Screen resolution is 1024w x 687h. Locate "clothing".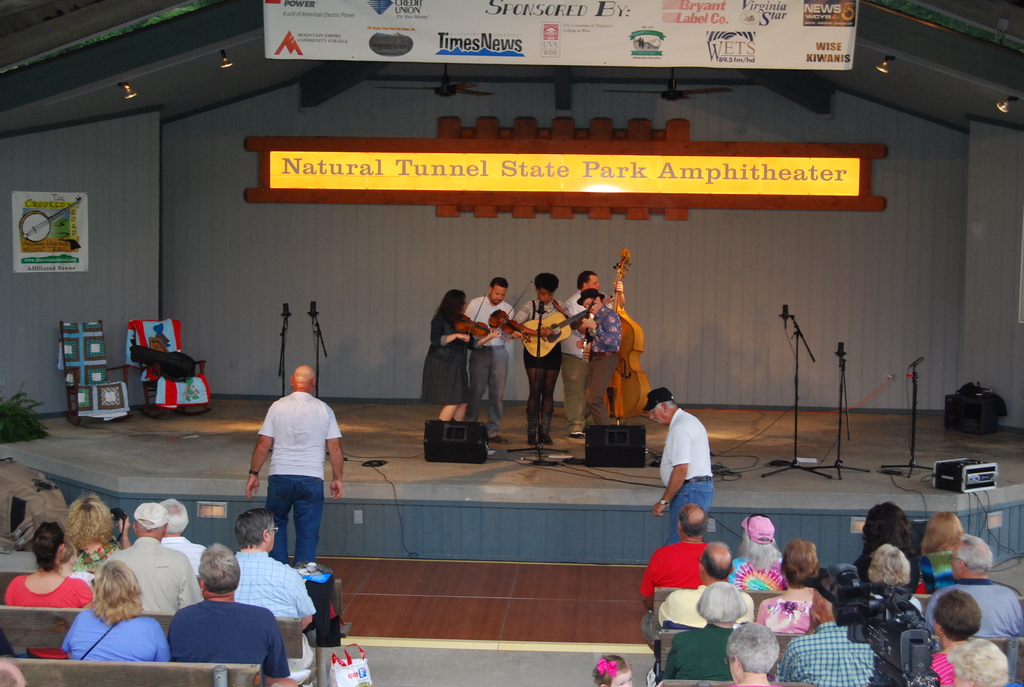
rect(63, 605, 166, 666).
